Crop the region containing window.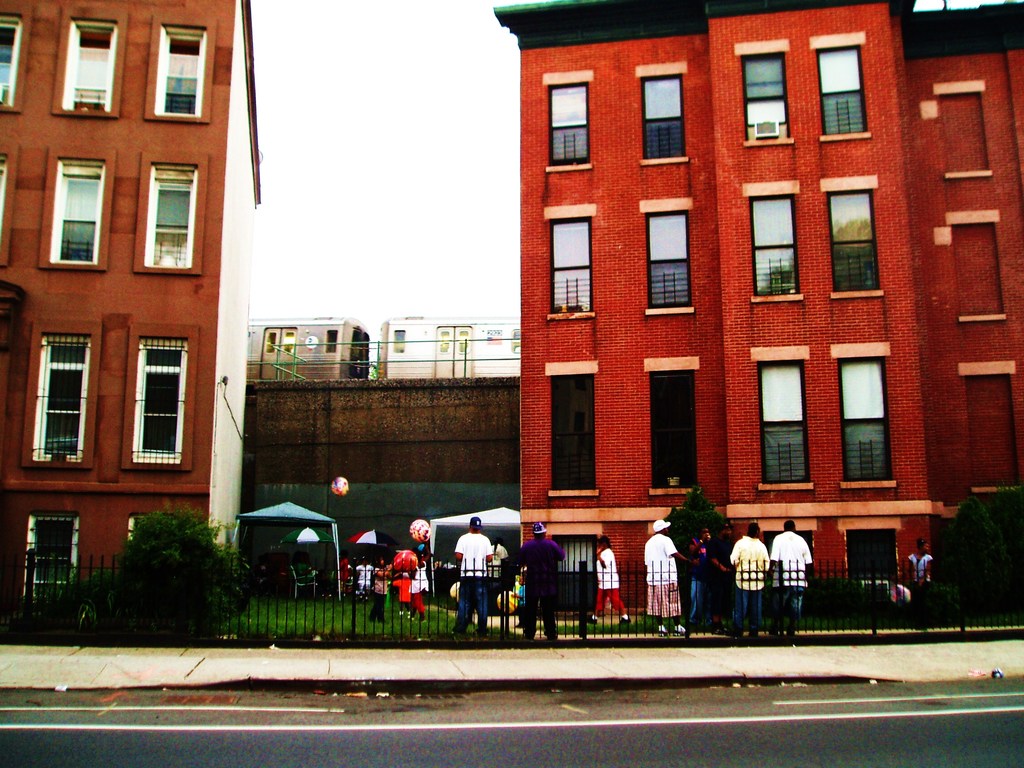
Crop region: x1=134 y1=340 x2=189 y2=463.
